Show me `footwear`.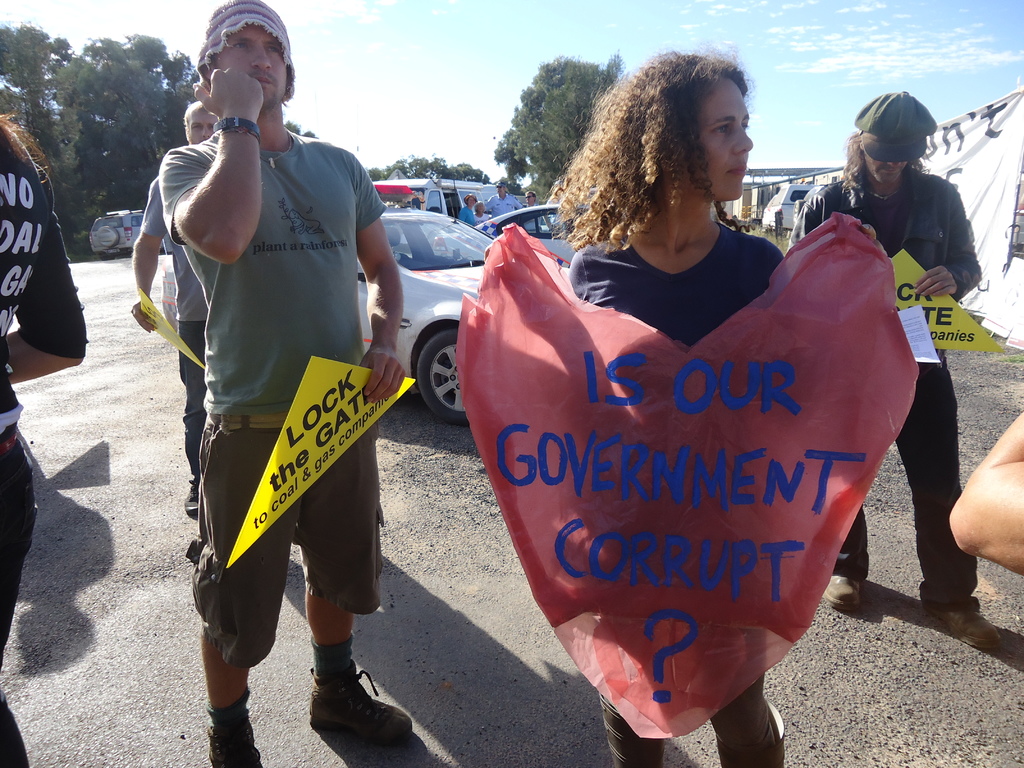
`footwear` is here: Rect(919, 597, 1001, 654).
